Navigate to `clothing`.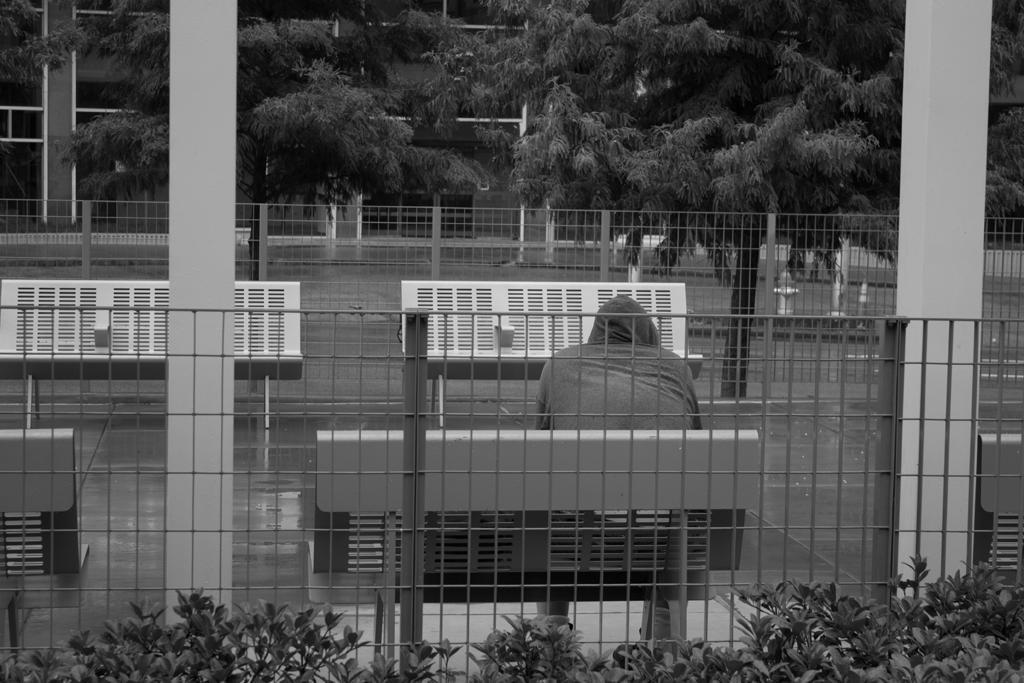
Navigation target: <box>537,315,722,451</box>.
